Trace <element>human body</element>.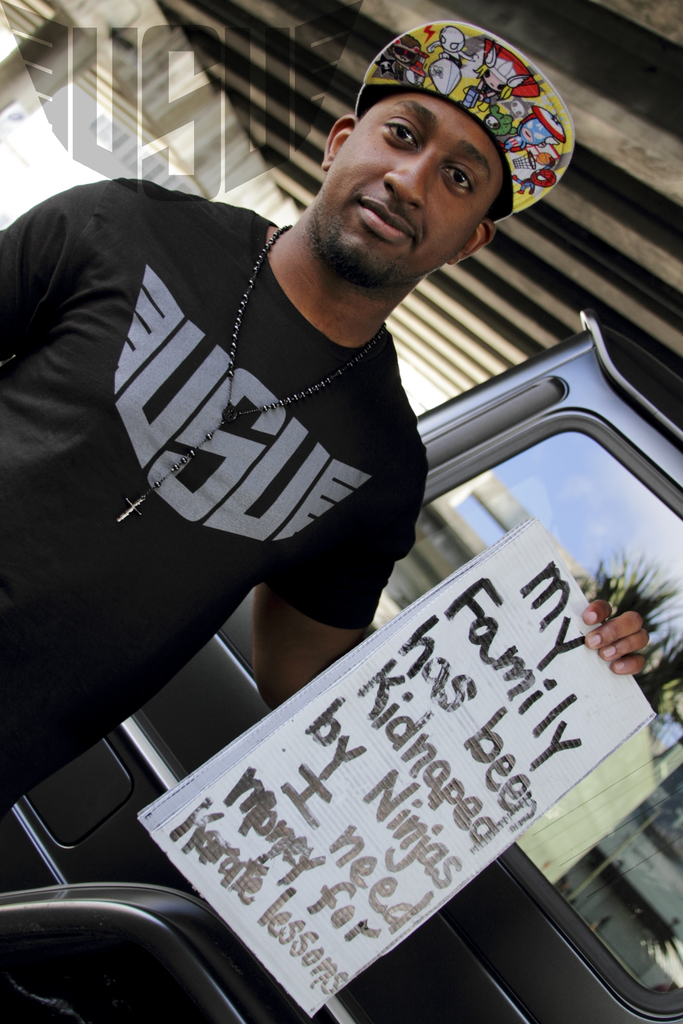
Traced to bbox=[0, 20, 645, 831].
